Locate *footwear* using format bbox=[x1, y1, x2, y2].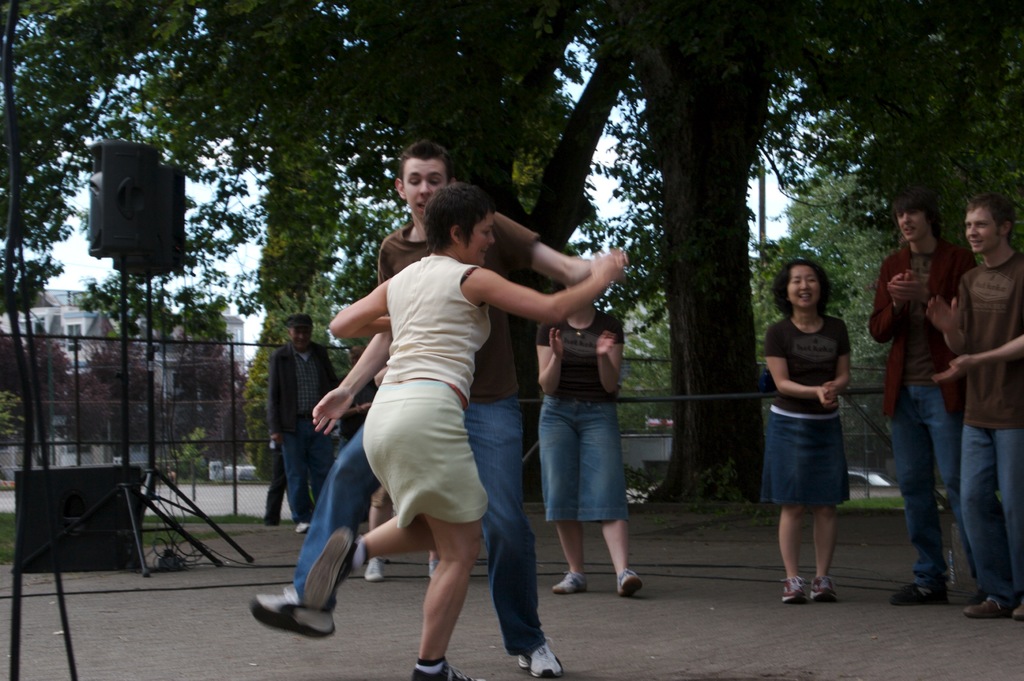
bbox=[808, 575, 837, 602].
